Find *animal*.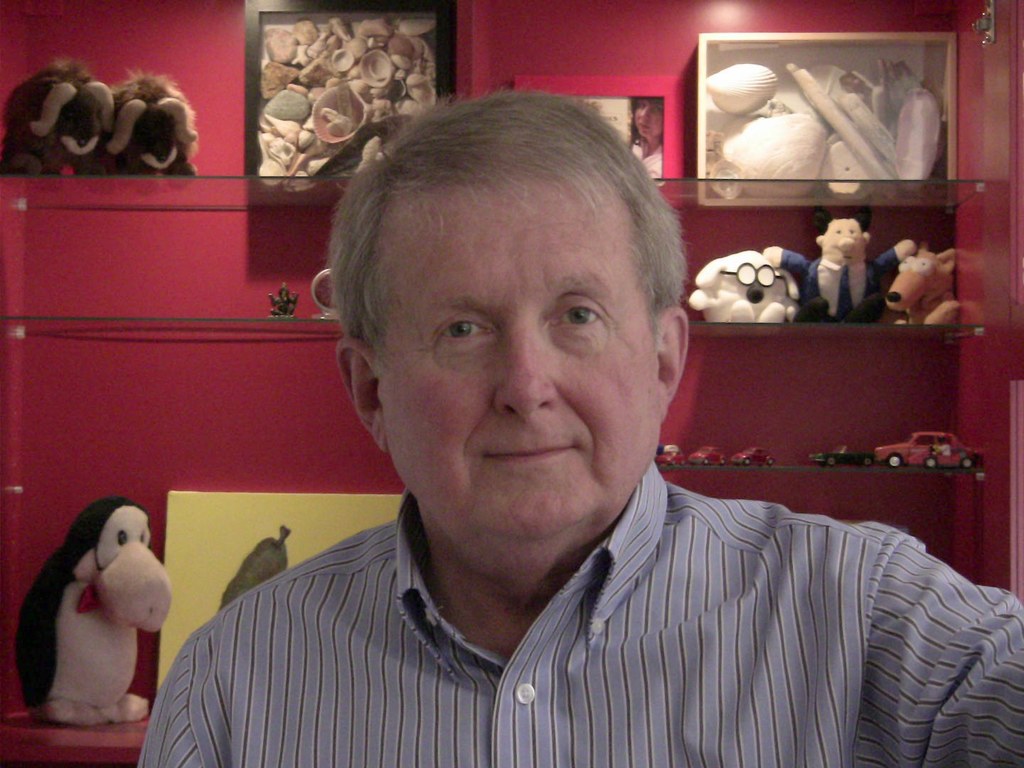
[14, 491, 173, 728].
